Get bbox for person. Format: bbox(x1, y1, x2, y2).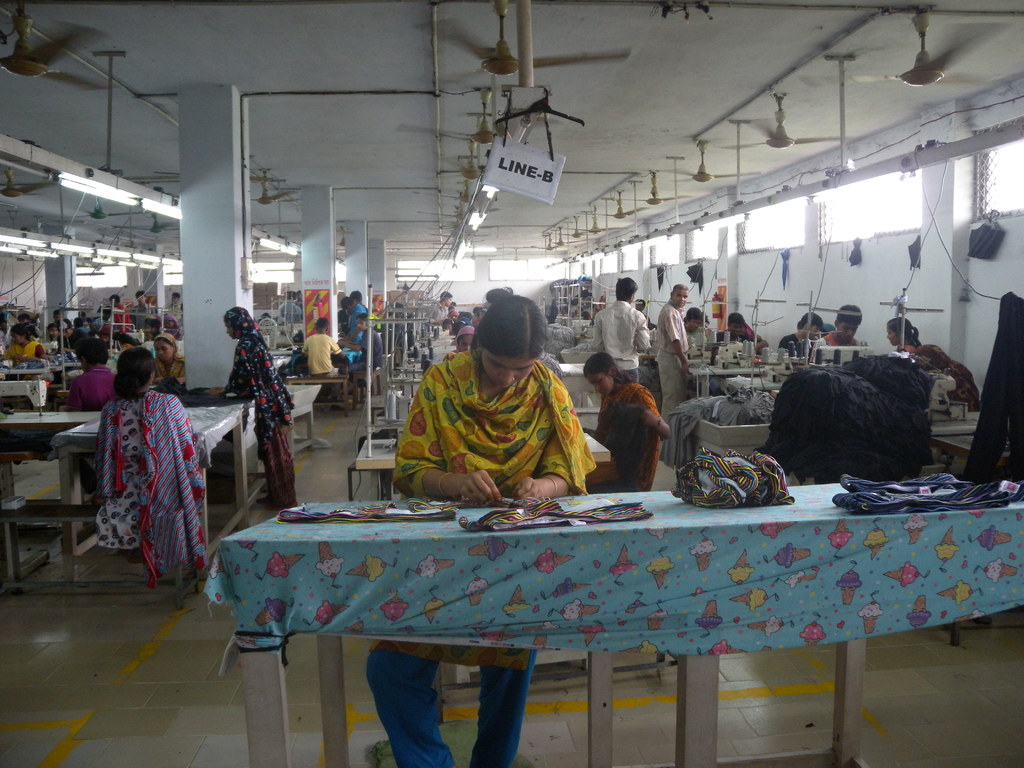
bbox(97, 304, 116, 332).
